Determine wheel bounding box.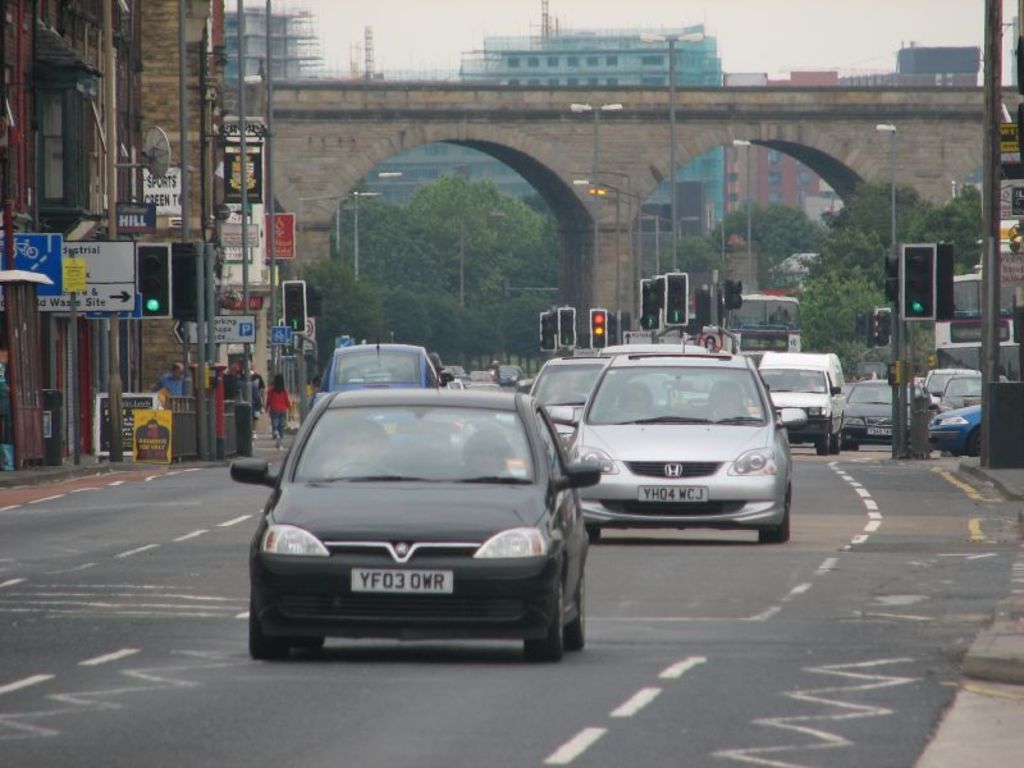
Determined: (247,584,289,658).
